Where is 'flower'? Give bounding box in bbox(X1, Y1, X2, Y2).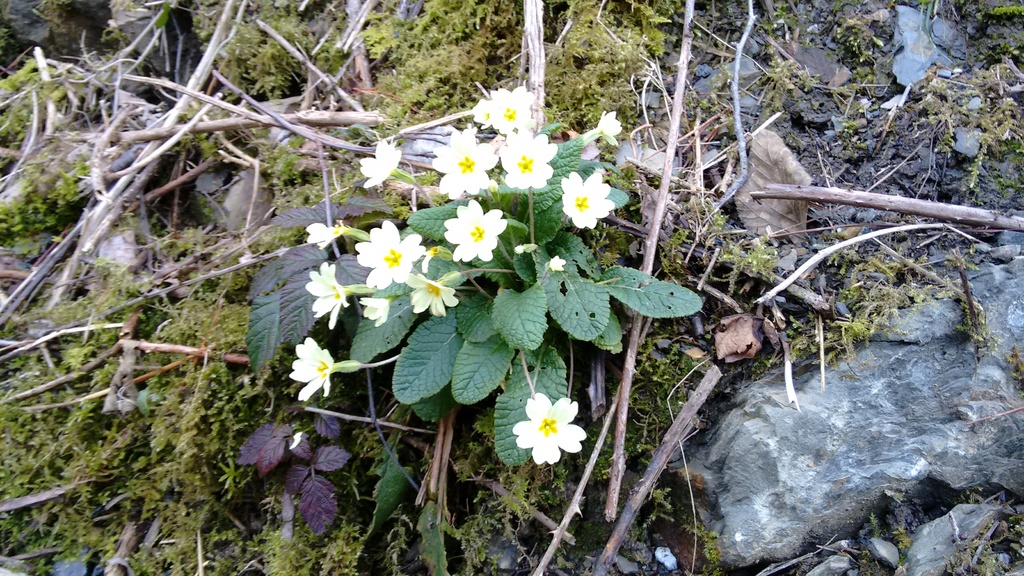
bbox(440, 196, 510, 263).
